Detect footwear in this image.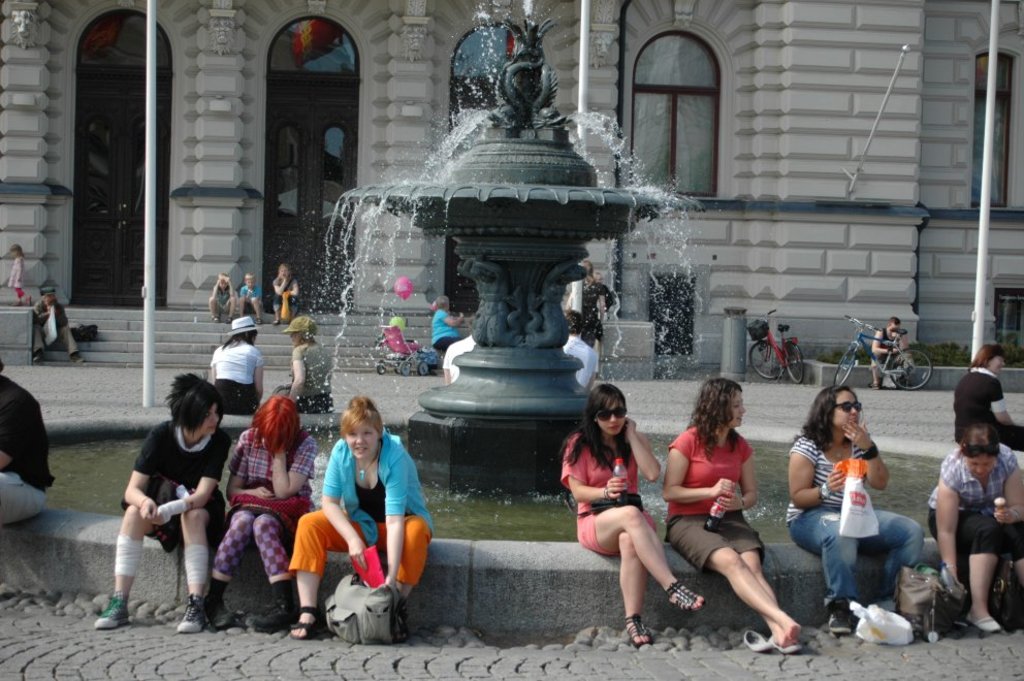
Detection: Rect(293, 587, 319, 645).
